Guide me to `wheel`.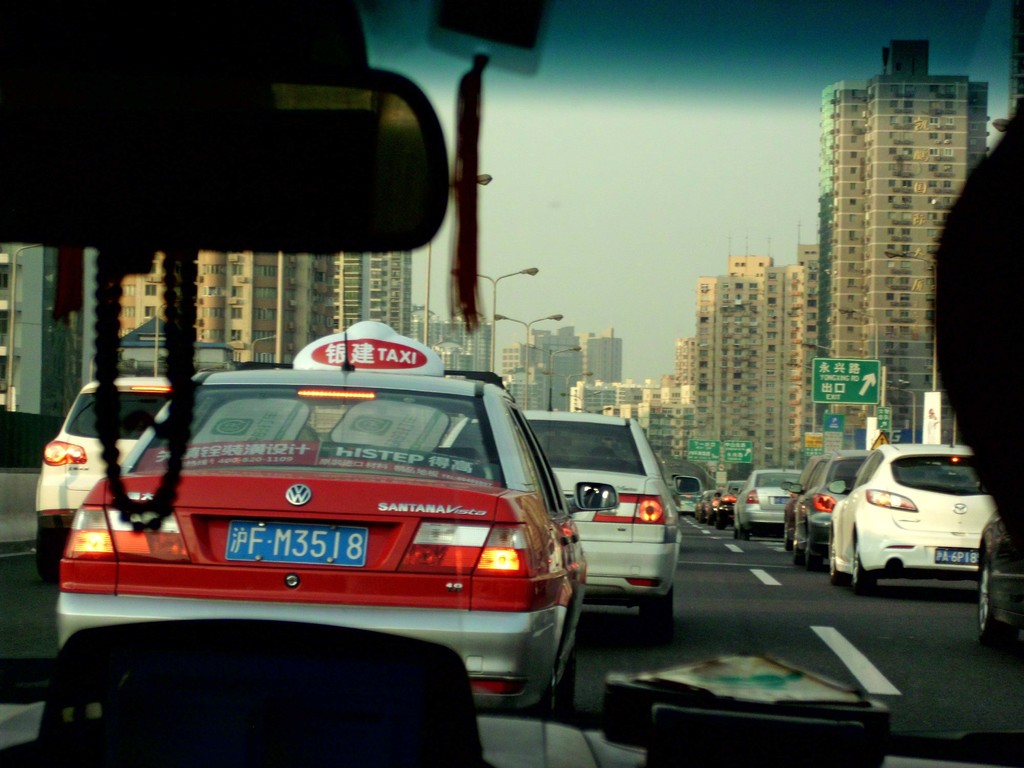
Guidance: 641:590:675:632.
